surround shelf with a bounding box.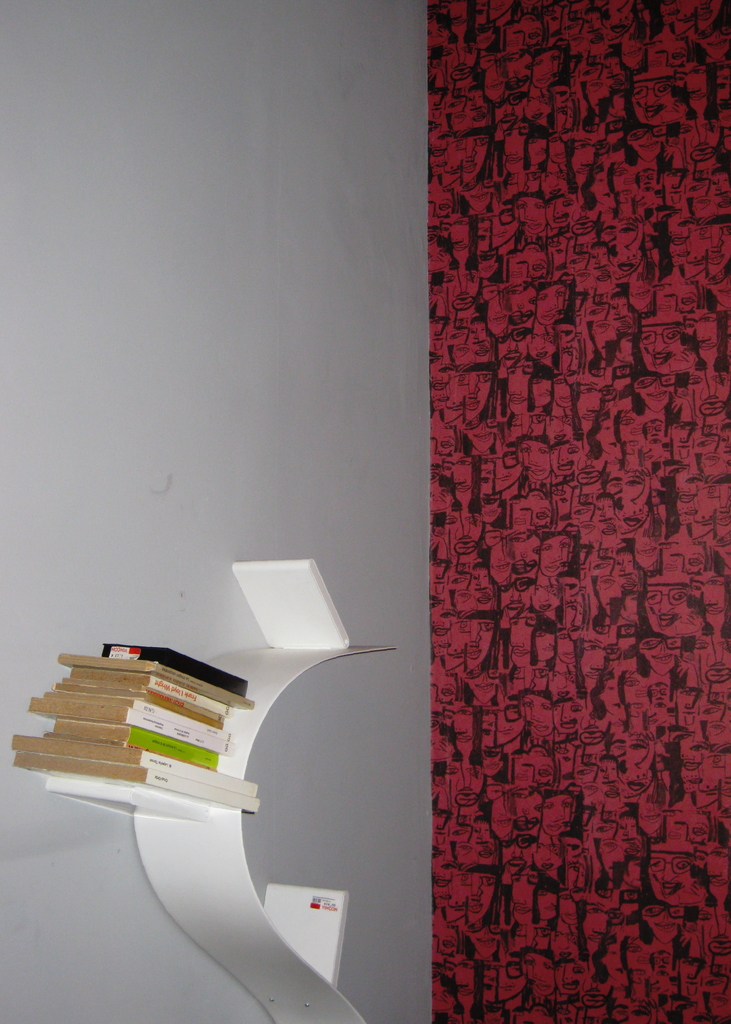
left=272, top=879, right=352, bottom=986.
